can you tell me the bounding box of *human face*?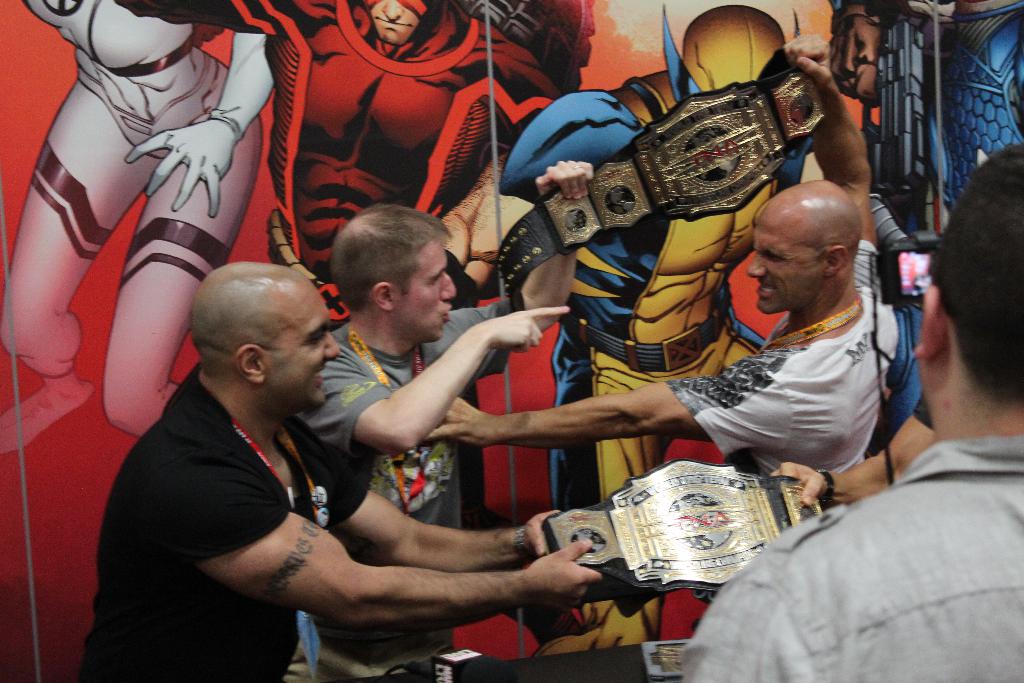
373:0:423:43.
